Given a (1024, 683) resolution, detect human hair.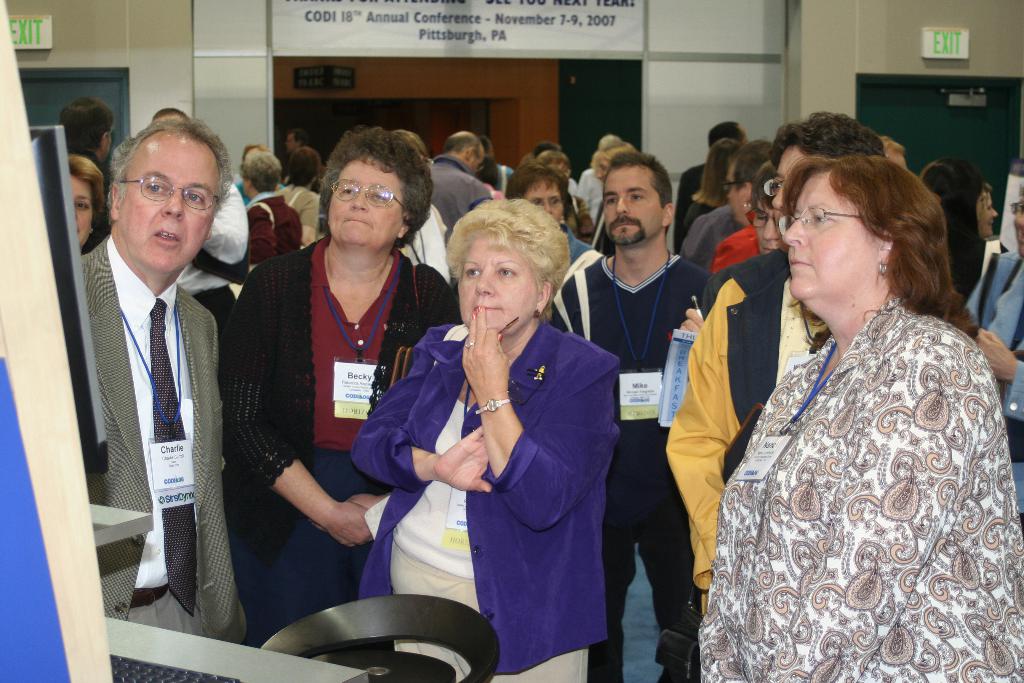
<box>58,159,111,235</box>.
